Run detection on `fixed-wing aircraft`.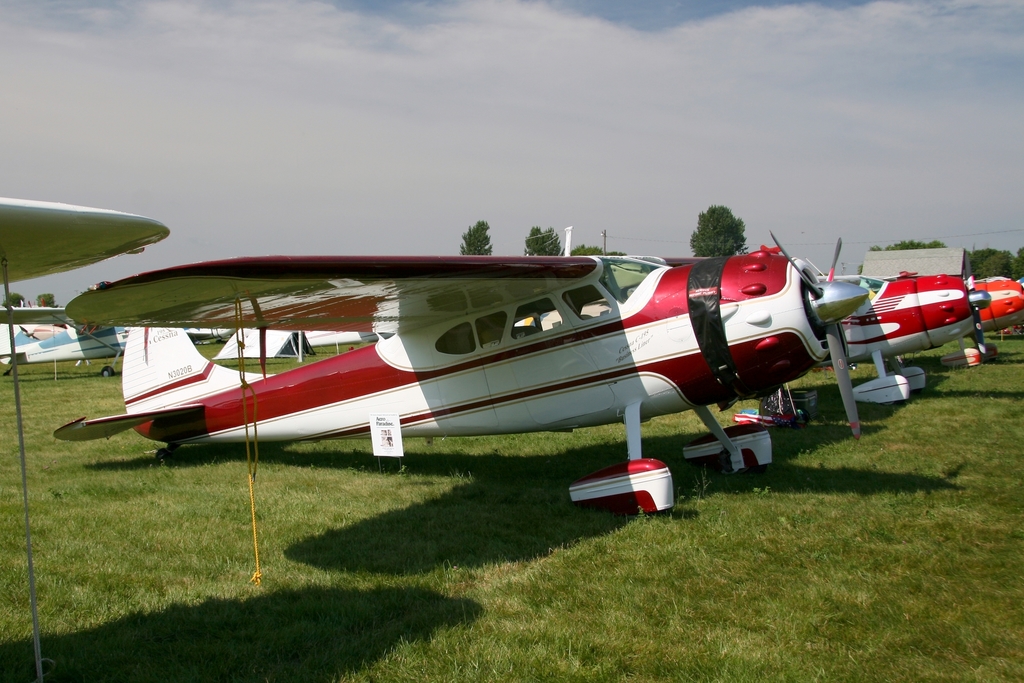
Result: [left=0, top=193, right=171, bottom=285].
